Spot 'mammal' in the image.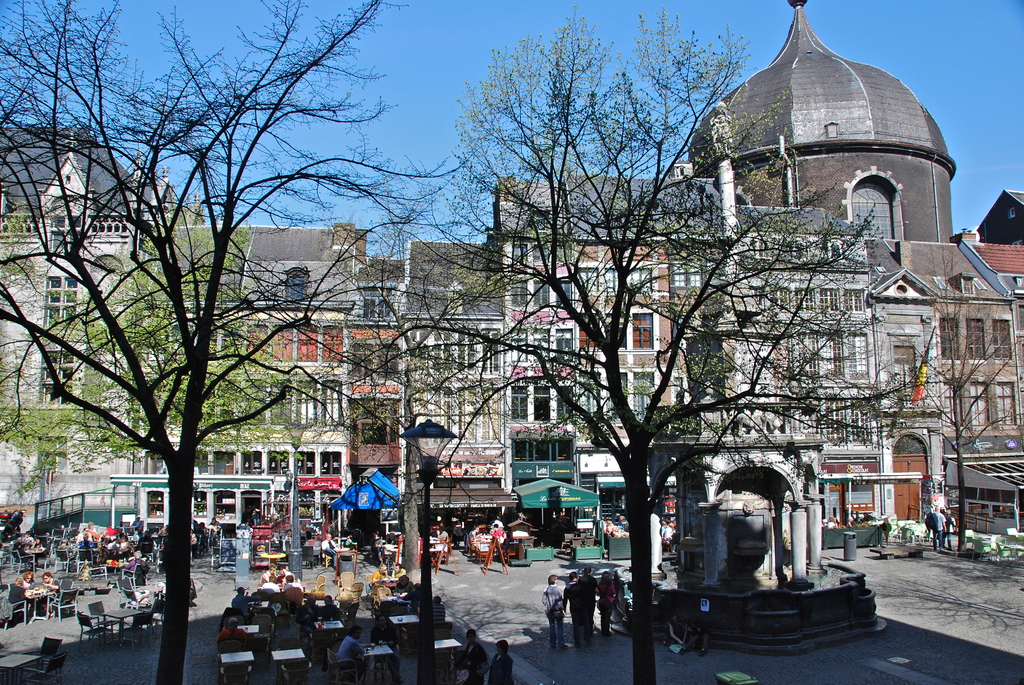
'mammal' found at BBox(371, 614, 406, 684).
